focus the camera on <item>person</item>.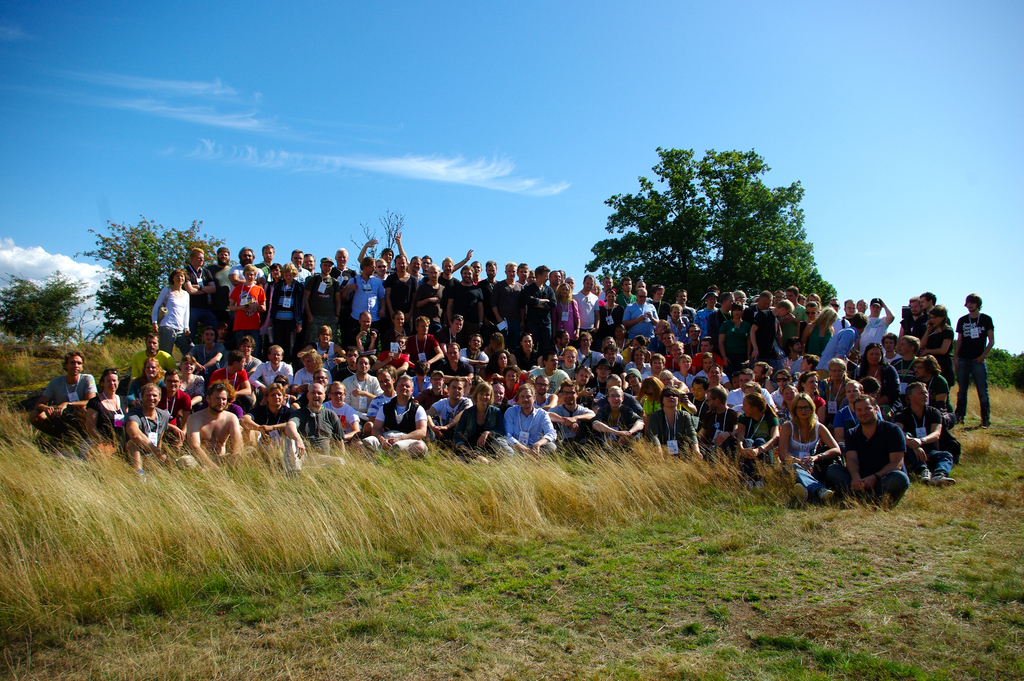
Focus region: (149, 267, 195, 361).
